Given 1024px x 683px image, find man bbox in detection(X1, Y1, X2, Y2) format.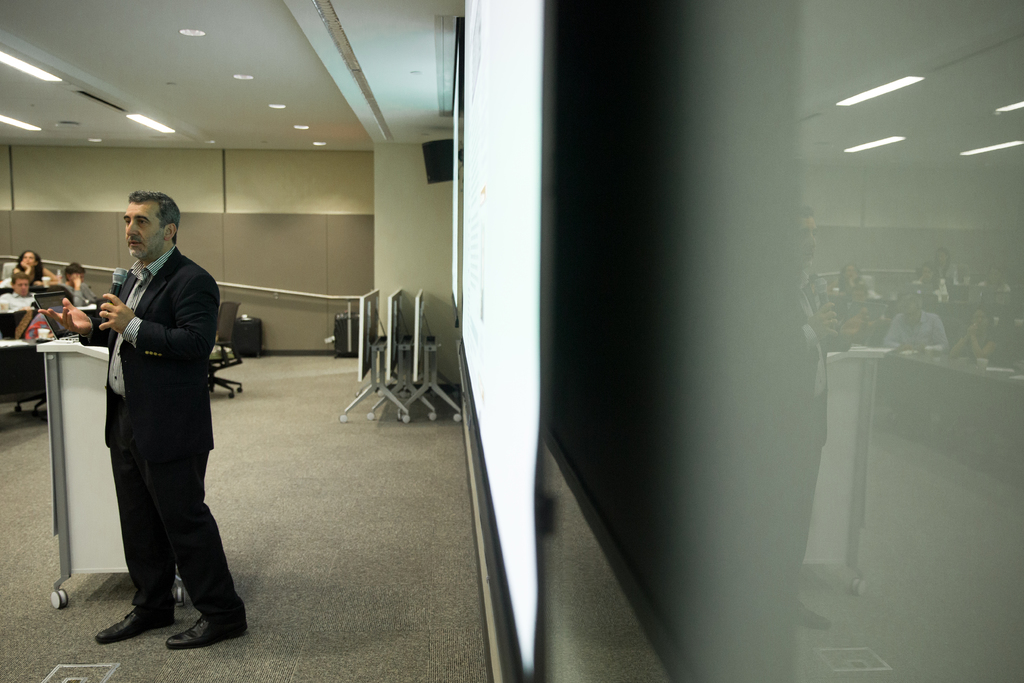
detection(0, 270, 38, 313).
